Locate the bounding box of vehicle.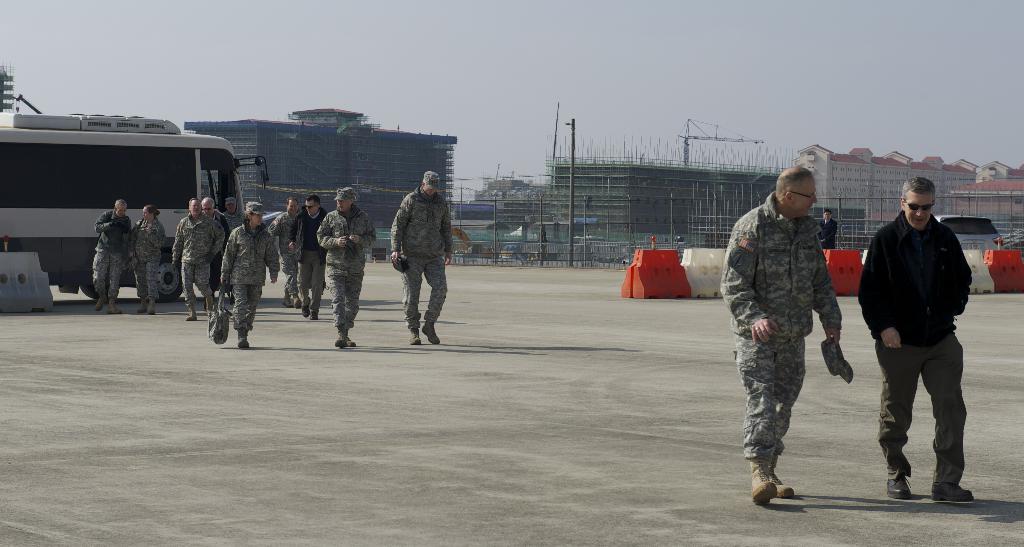
Bounding box: 0,111,270,304.
